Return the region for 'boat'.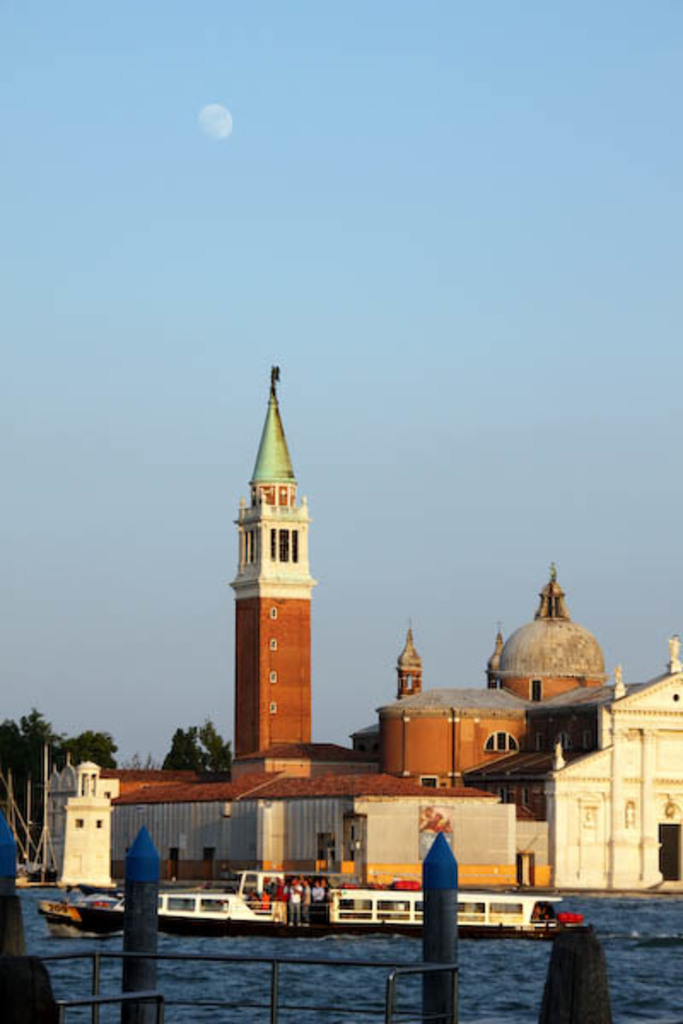
Rect(142, 882, 297, 937).
